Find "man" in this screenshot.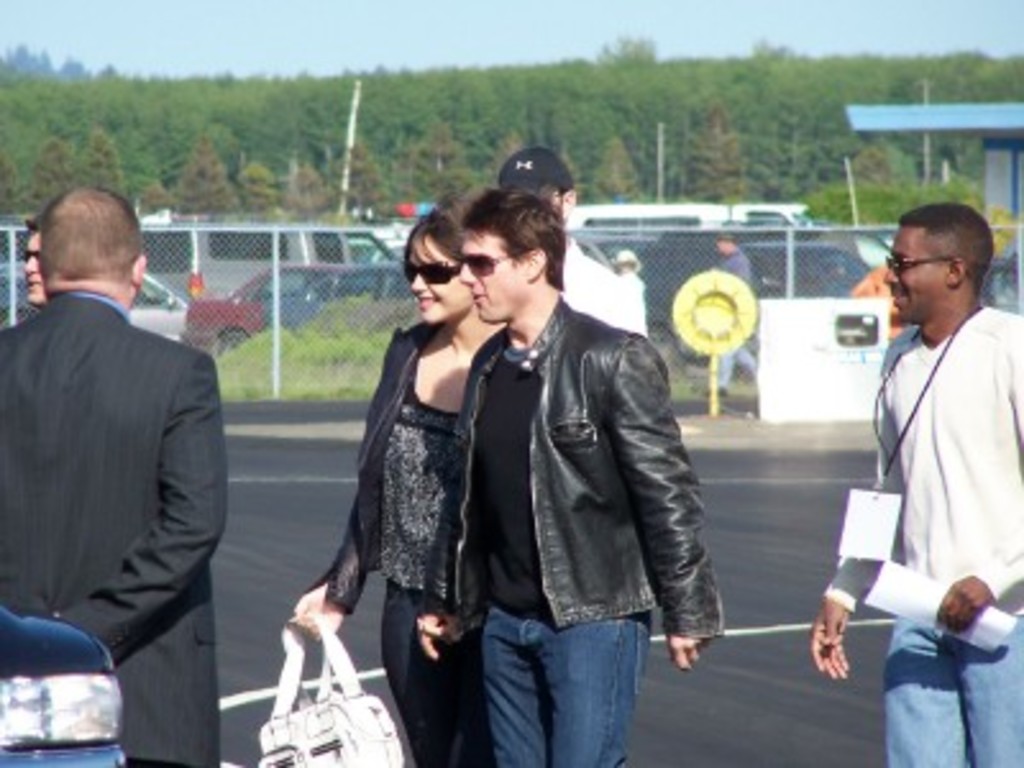
The bounding box for "man" is pyautogui.locateOnScreen(806, 205, 1021, 765).
